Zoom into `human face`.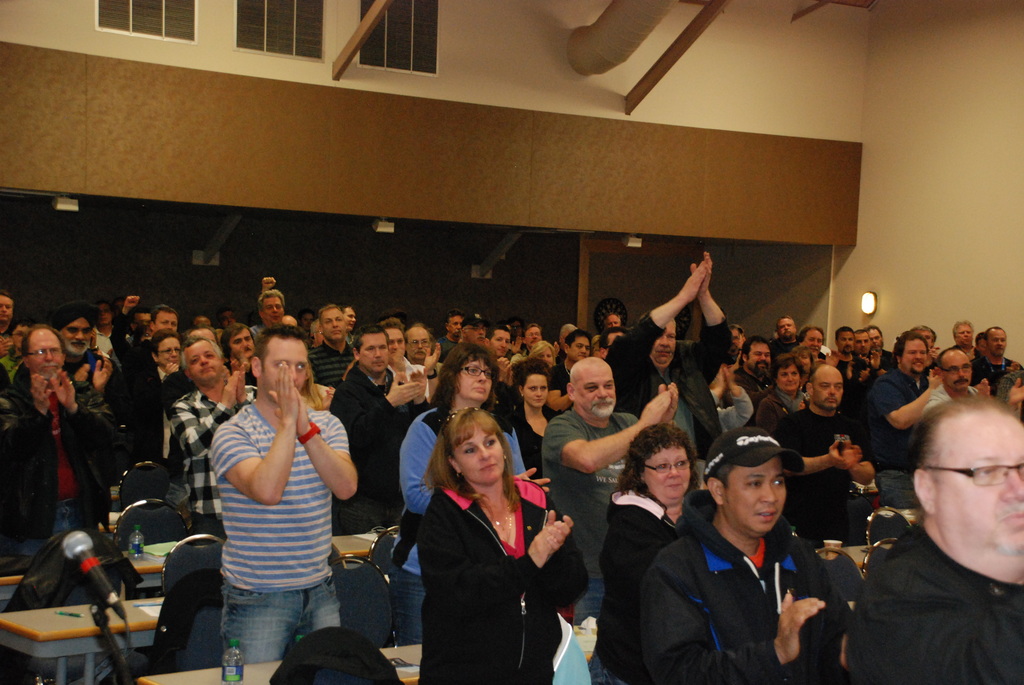
Zoom target: l=803, t=331, r=823, b=357.
